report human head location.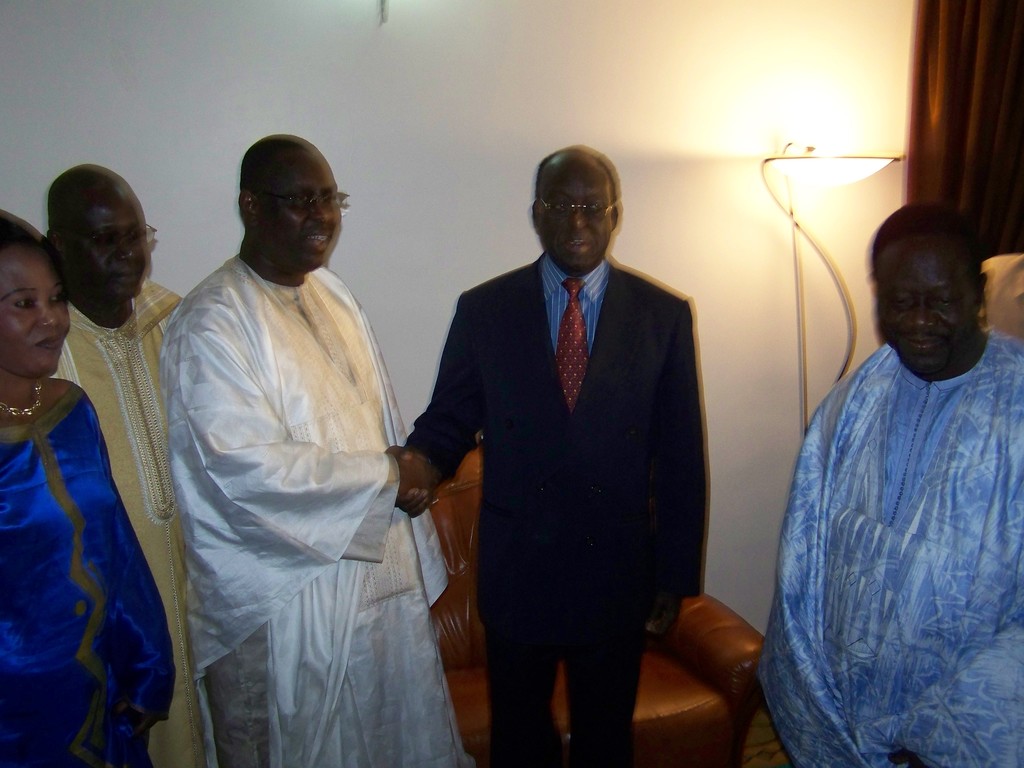
Report: (left=0, top=209, right=70, bottom=387).
